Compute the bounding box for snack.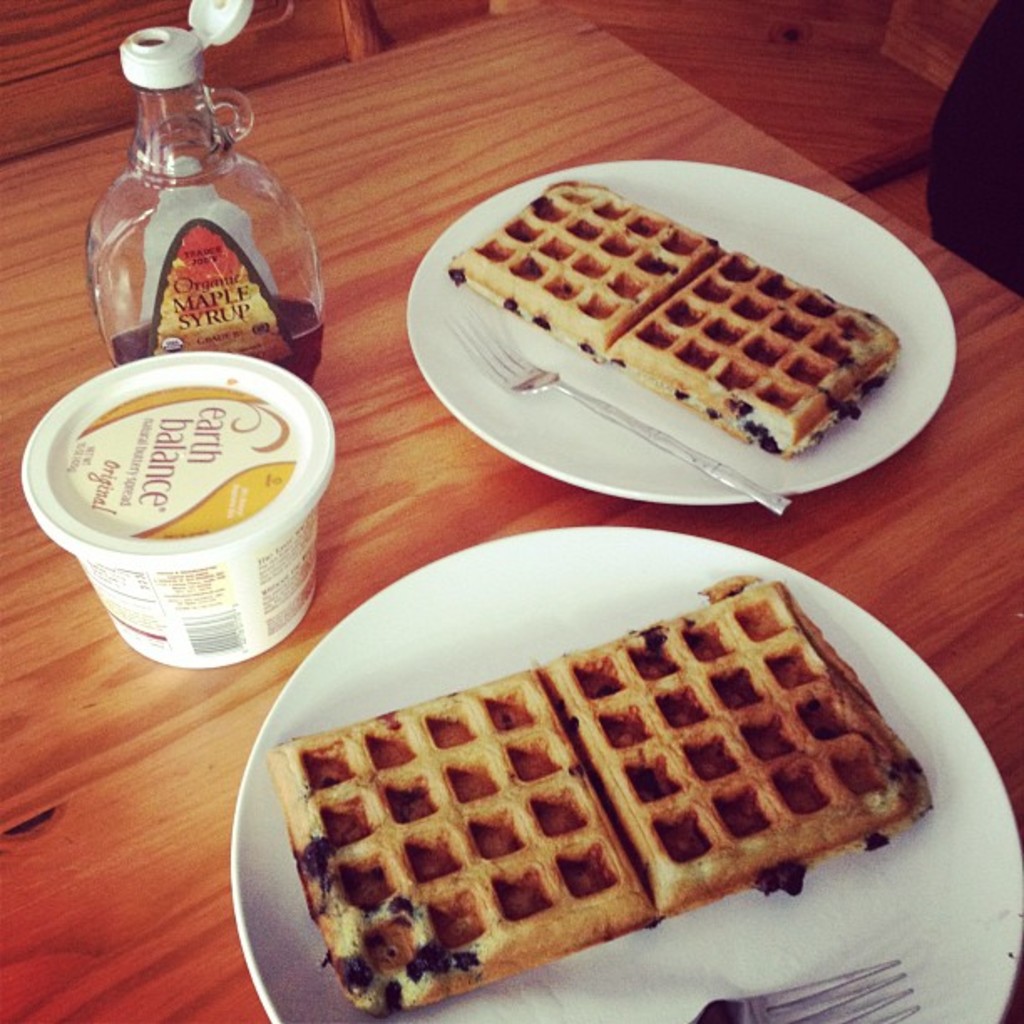
442,176,912,460.
